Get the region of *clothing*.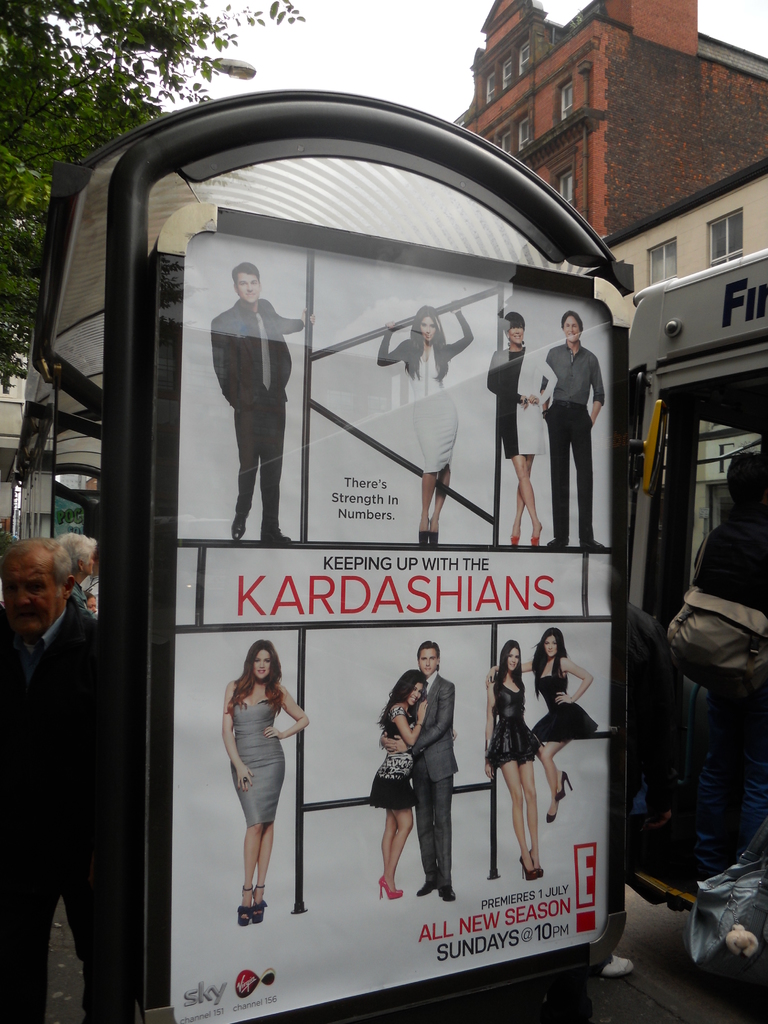
left=206, top=293, right=316, bottom=545.
